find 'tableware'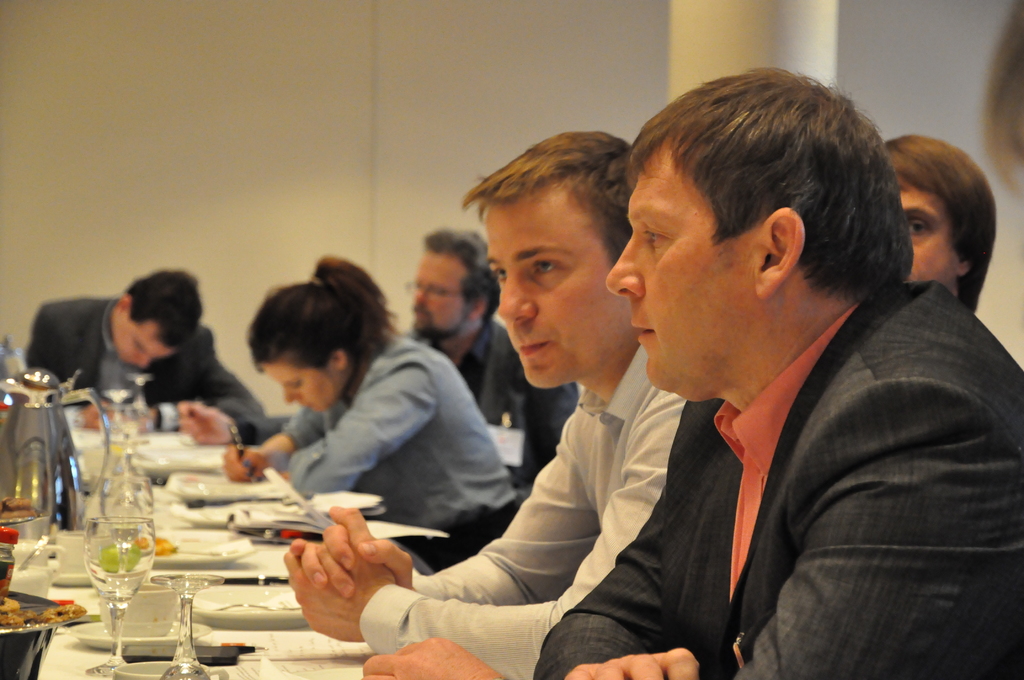
BBox(95, 579, 191, 643)
